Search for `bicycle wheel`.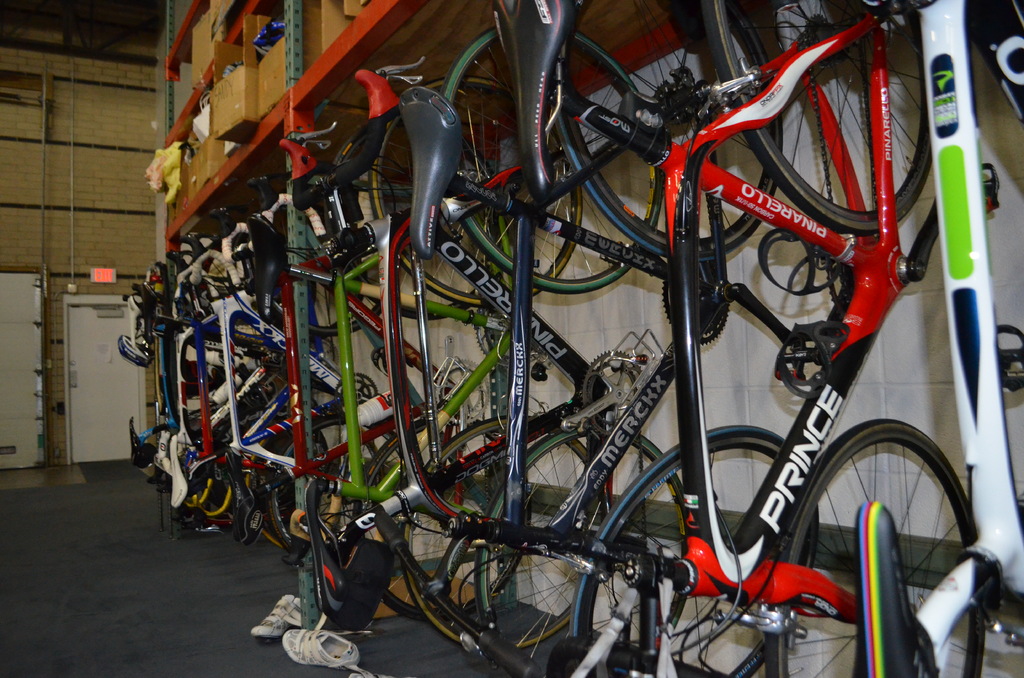
Found at Rect(405, 415, 620, 646).
